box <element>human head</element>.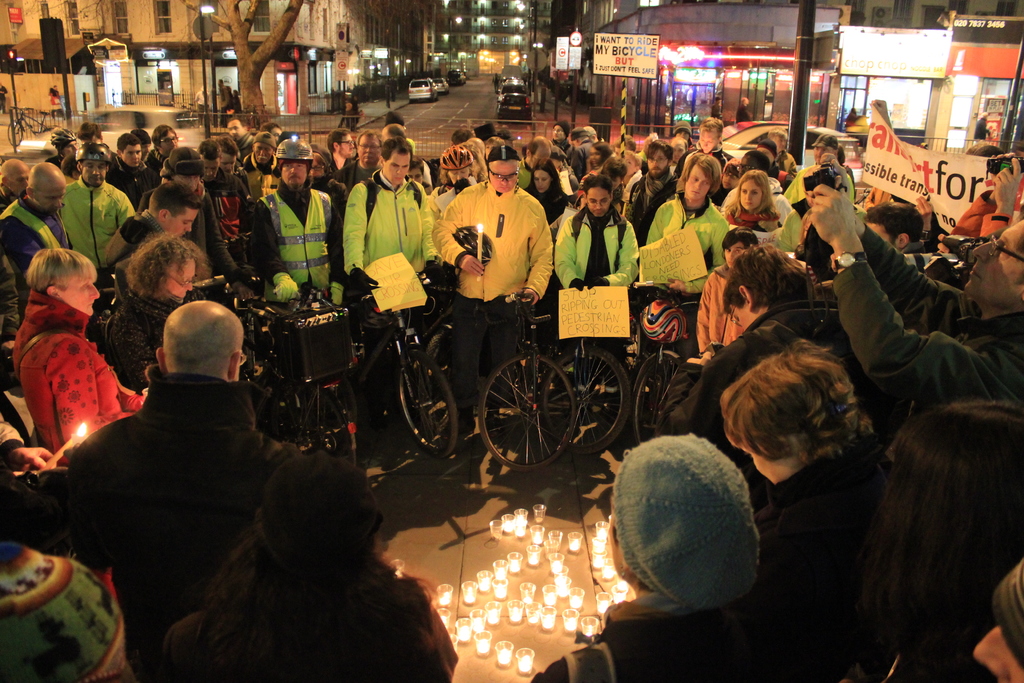
box(275, 140, 310, 192).
